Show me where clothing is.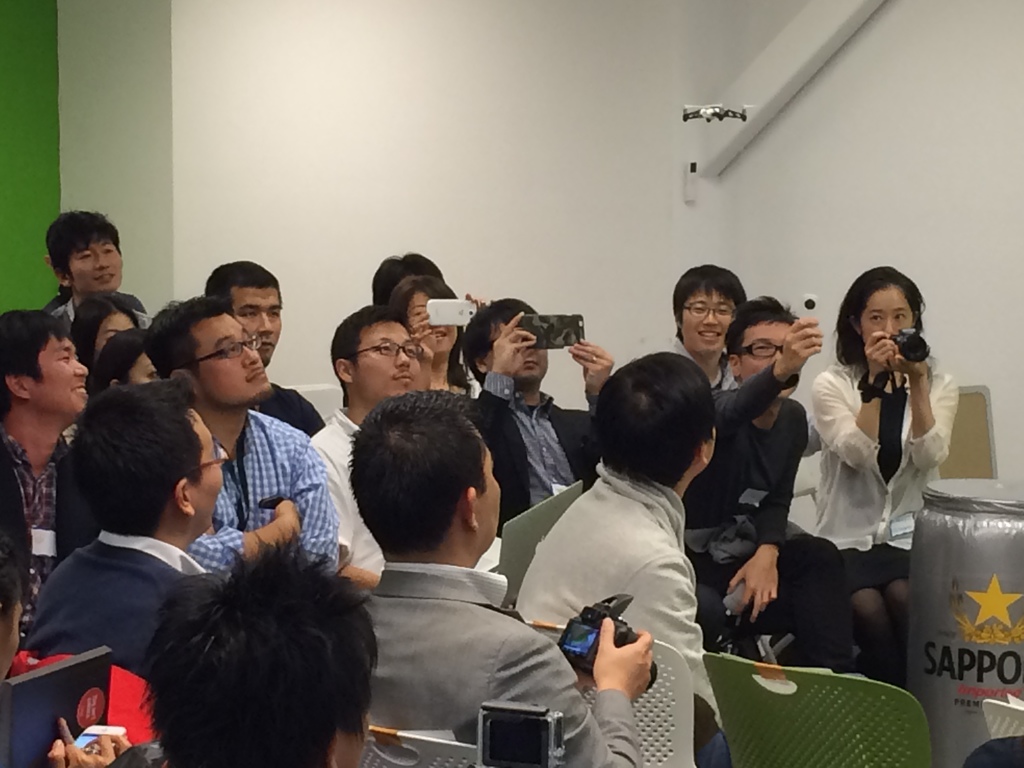
clothing is at [x1=16, y1=526, x2=209, y2=673].
